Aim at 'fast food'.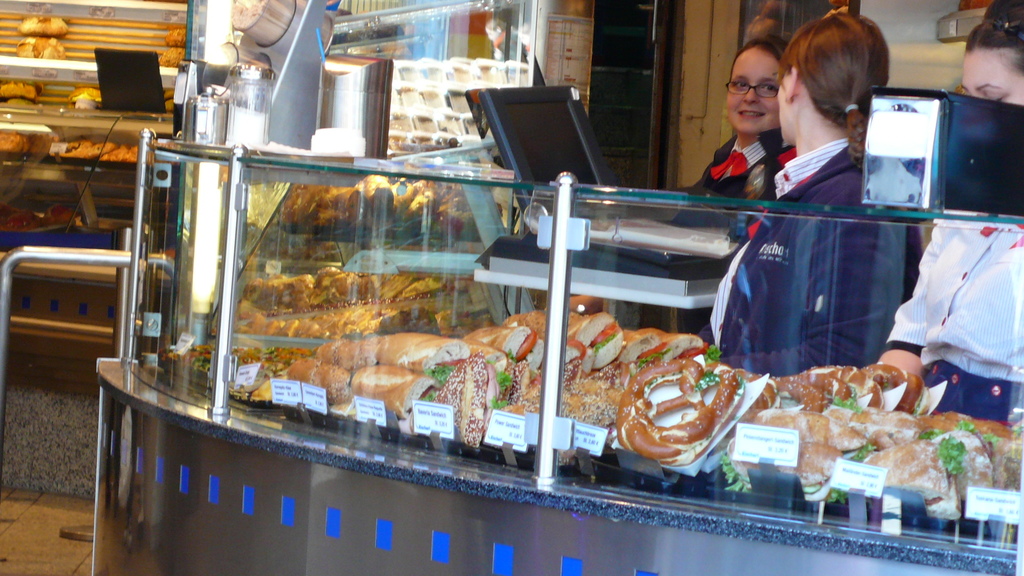
Aimed at {"x1": 580, "y1": 314, "x2": 627, "y2": 379}.
